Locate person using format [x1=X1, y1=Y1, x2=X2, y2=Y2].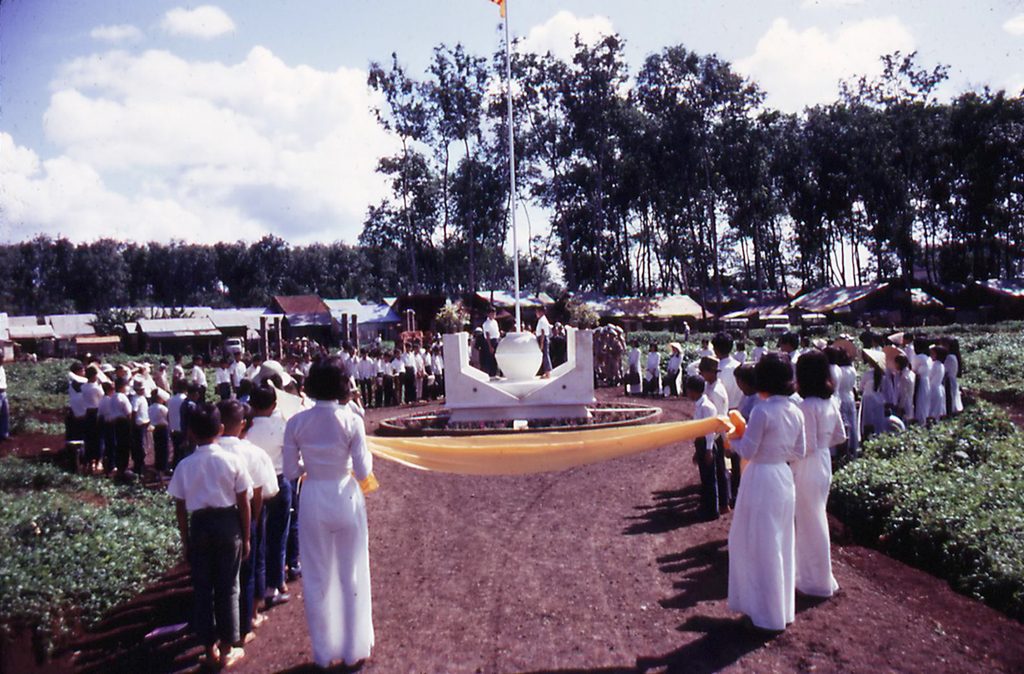
[x1=178, y1=383, x2=204, y2=449].
